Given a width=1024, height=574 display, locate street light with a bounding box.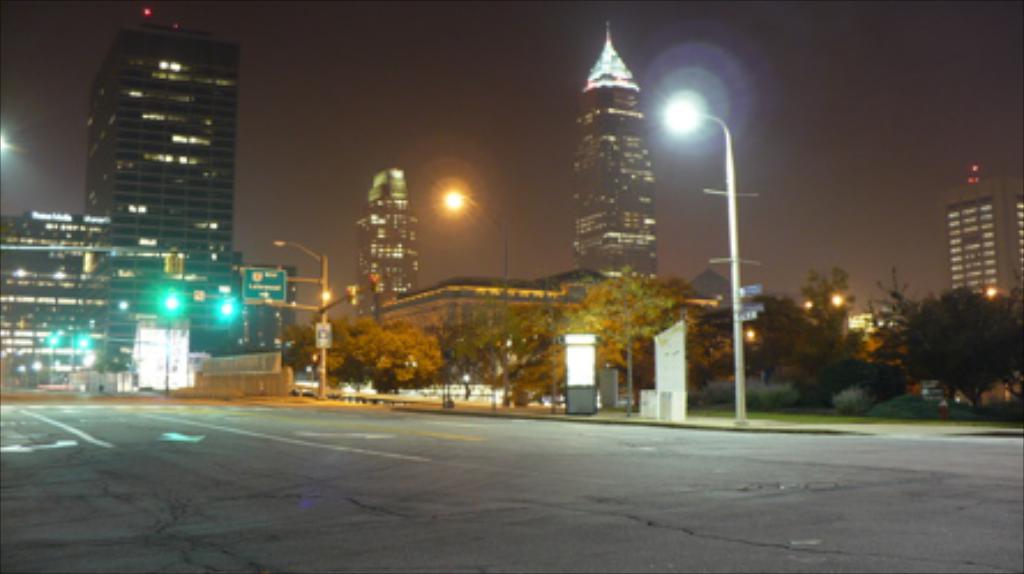
Located: 157/290/185/392.
